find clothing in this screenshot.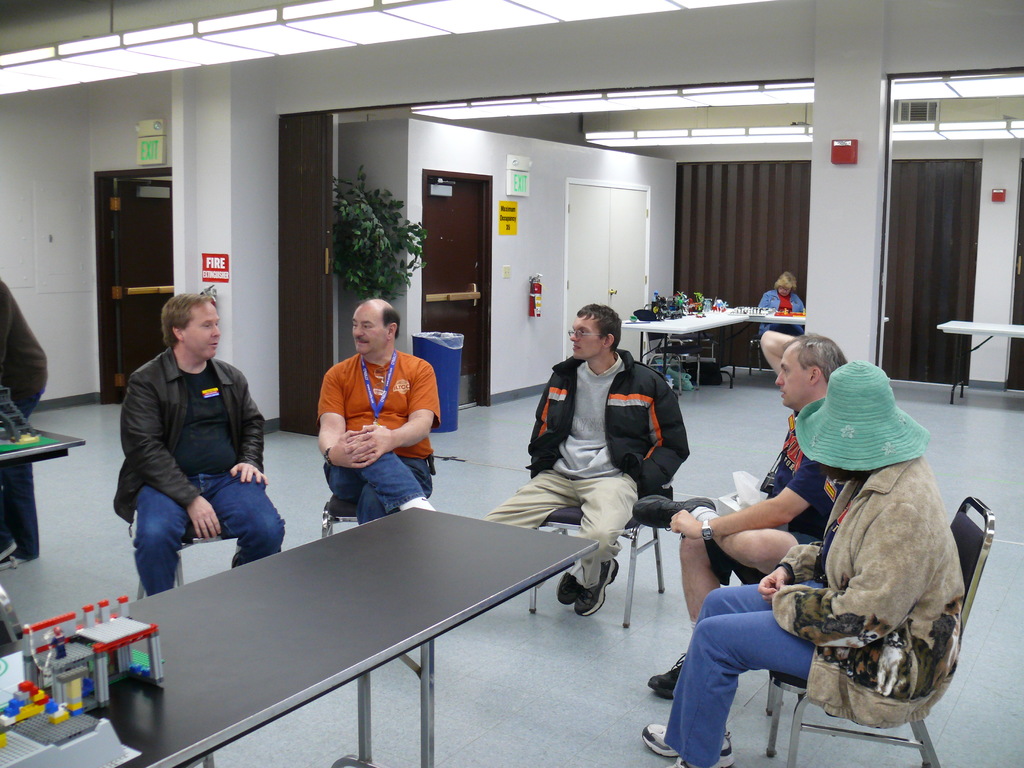
The bounding box for clothing is [711, 416, 852, 593].
